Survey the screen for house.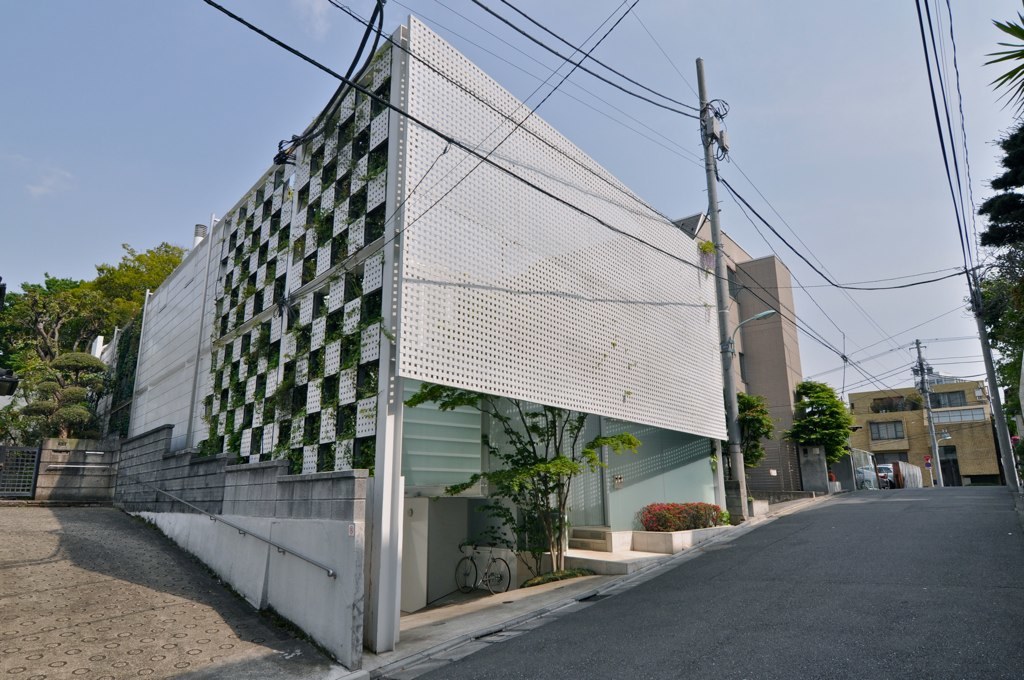
Survey found: 123/36/872/615.
